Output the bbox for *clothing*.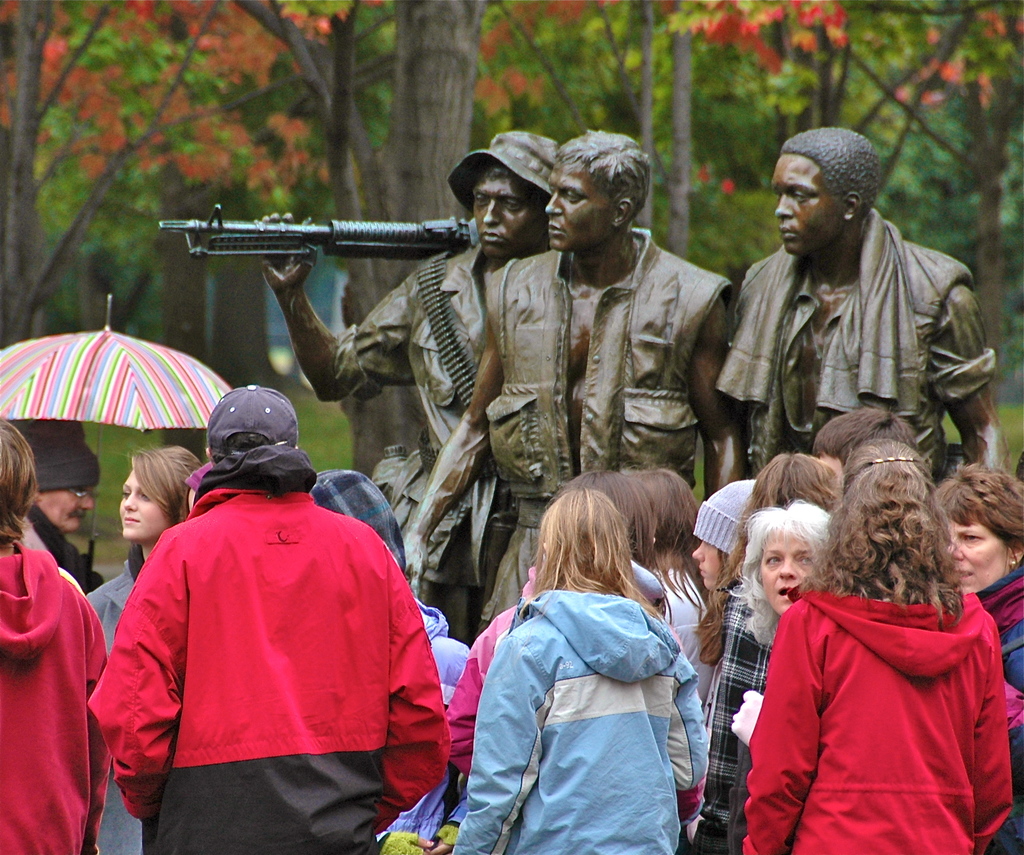
[971,550,1023,693].
